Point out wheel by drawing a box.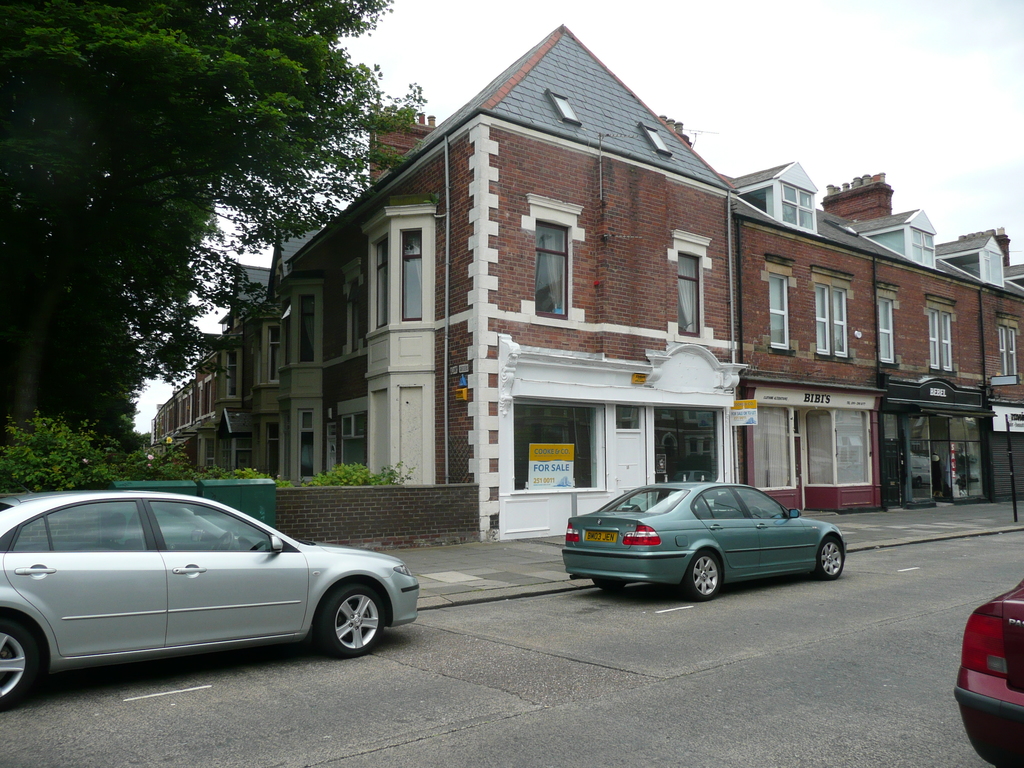
crop(591, 575, 623, 596).
